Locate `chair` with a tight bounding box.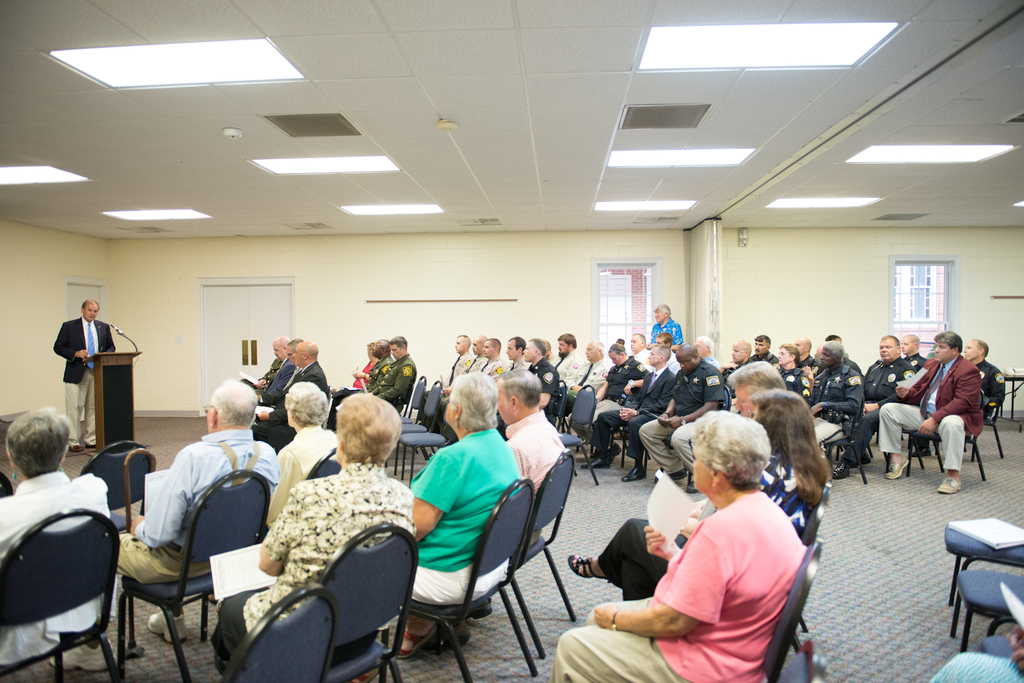
locate(225, 586, 341, 682).
